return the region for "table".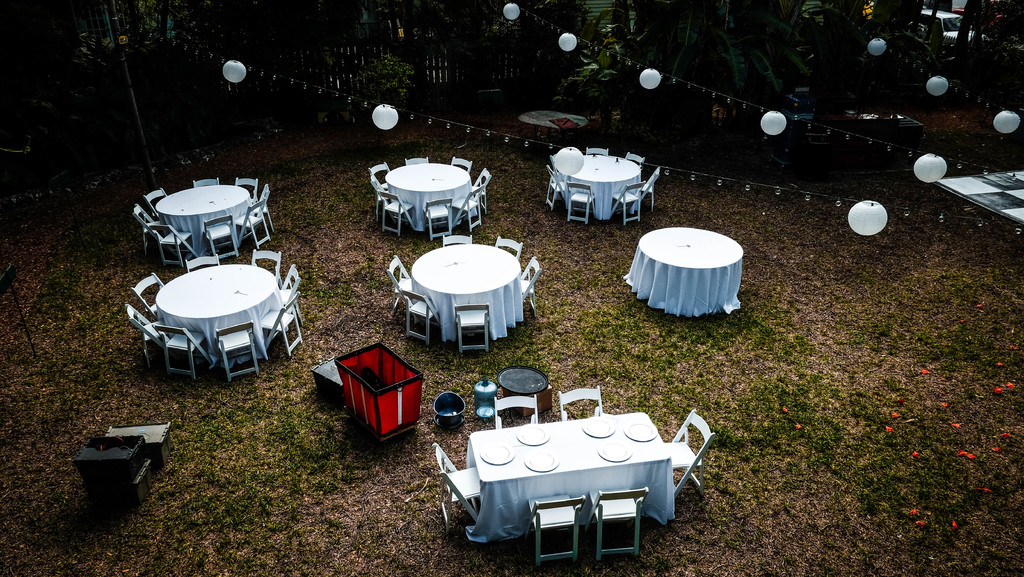
l=157, t=184, r=255, b=256.
